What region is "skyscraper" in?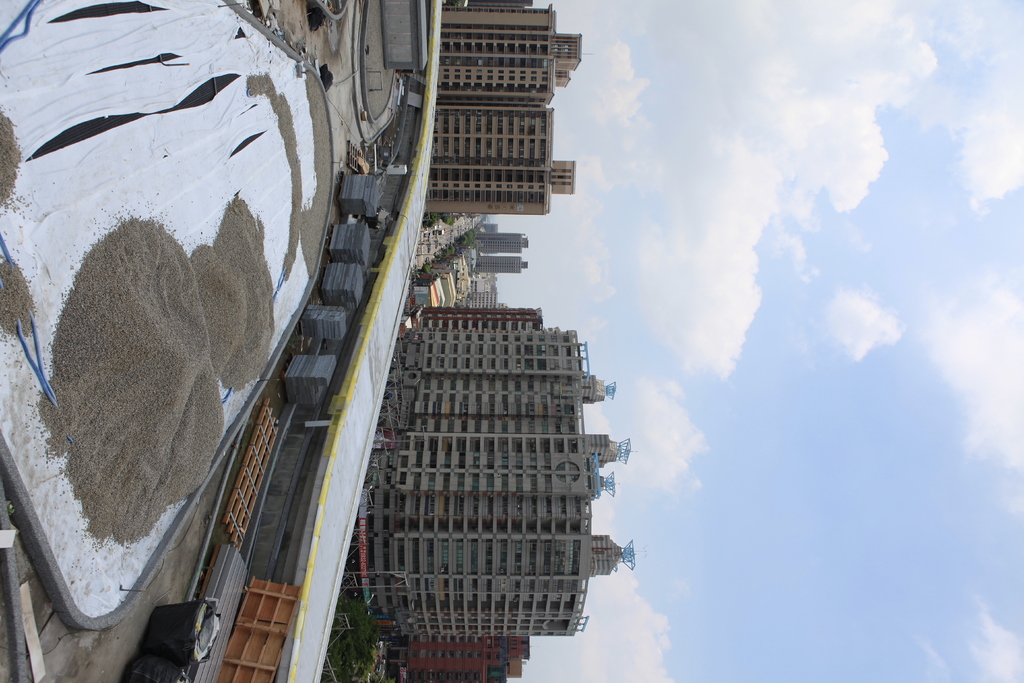
select_region(441, 0, 582, 106).
